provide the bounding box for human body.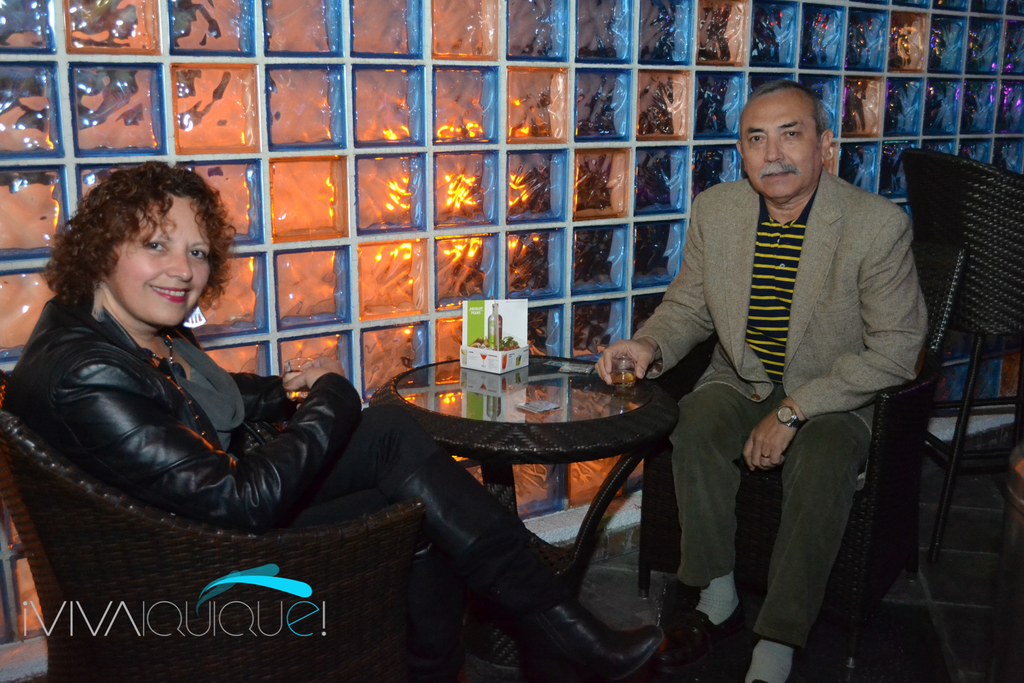
(641,94,925,664).
